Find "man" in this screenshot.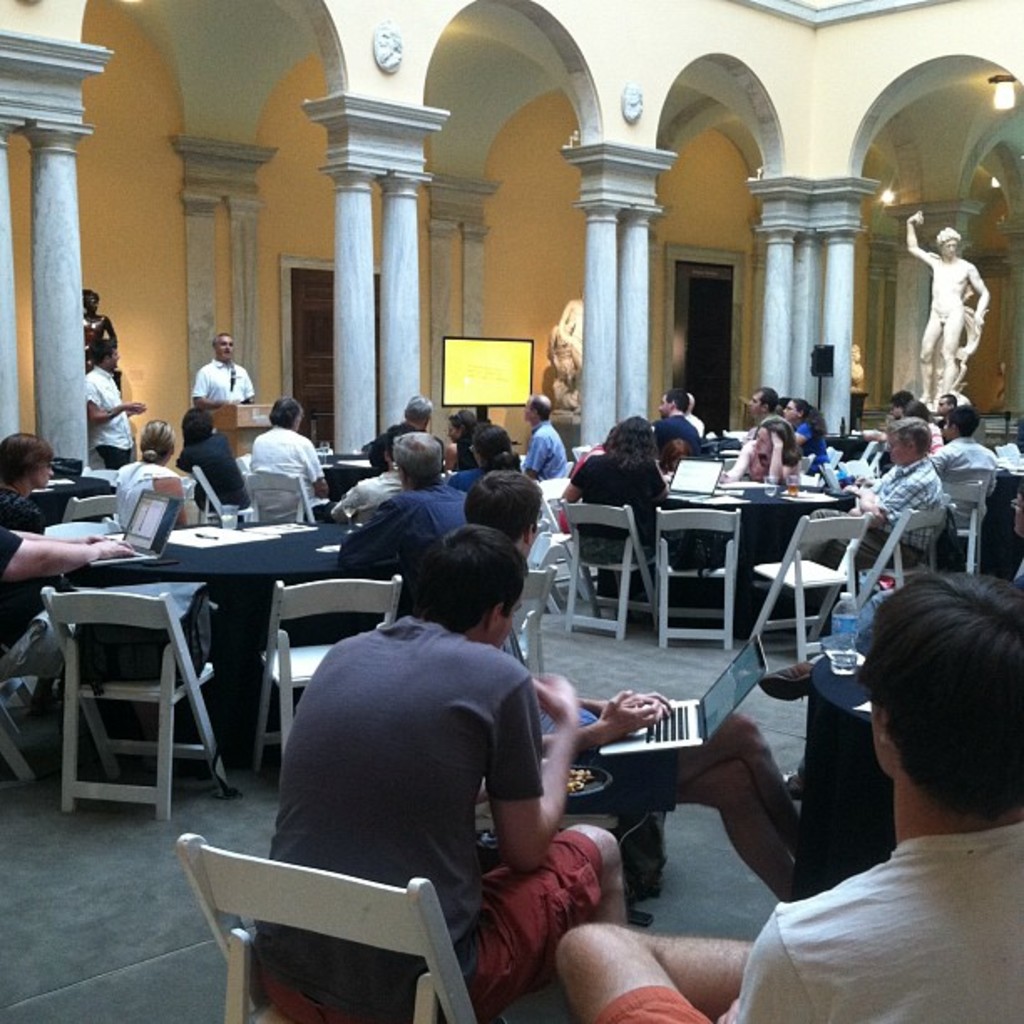
The bounding box for "man" is 87:343:142:472.
